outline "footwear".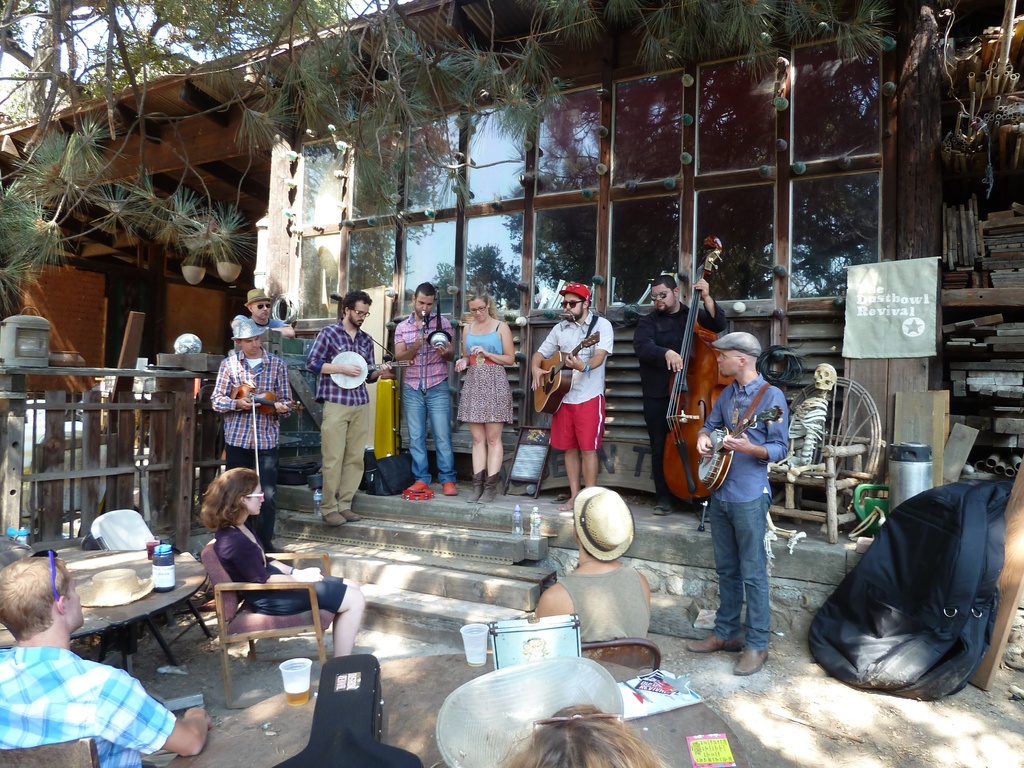
Outline: pyautogui.locateOnScreen(476, 470, 502, 506).
